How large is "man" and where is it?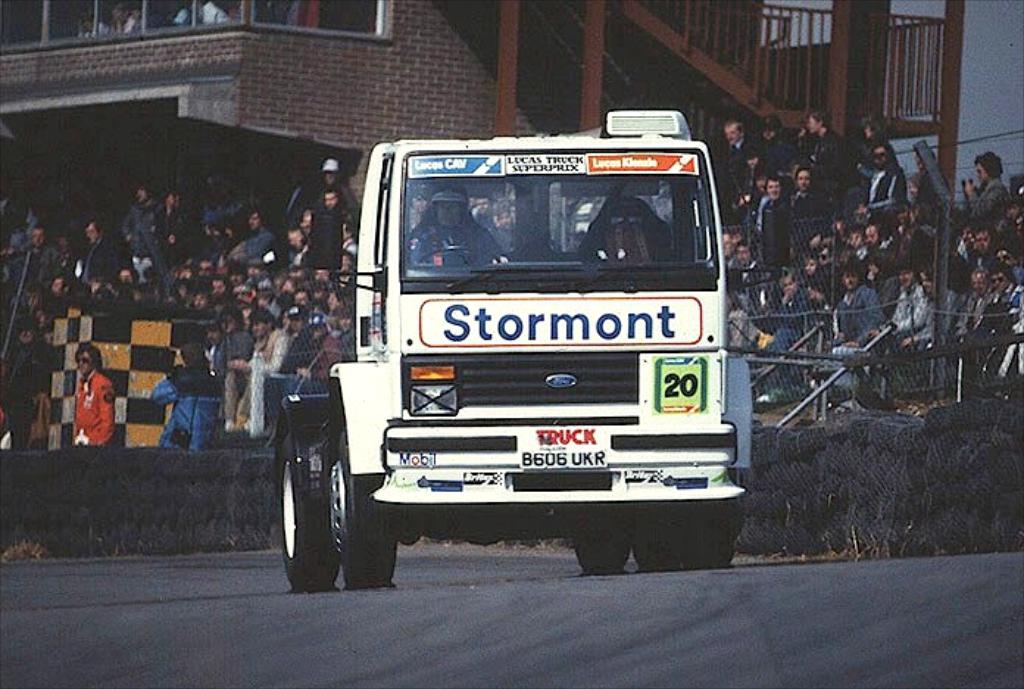
Bounding box: {"left": 865, "top": 219, "right": 897, "bottom": 250}.
